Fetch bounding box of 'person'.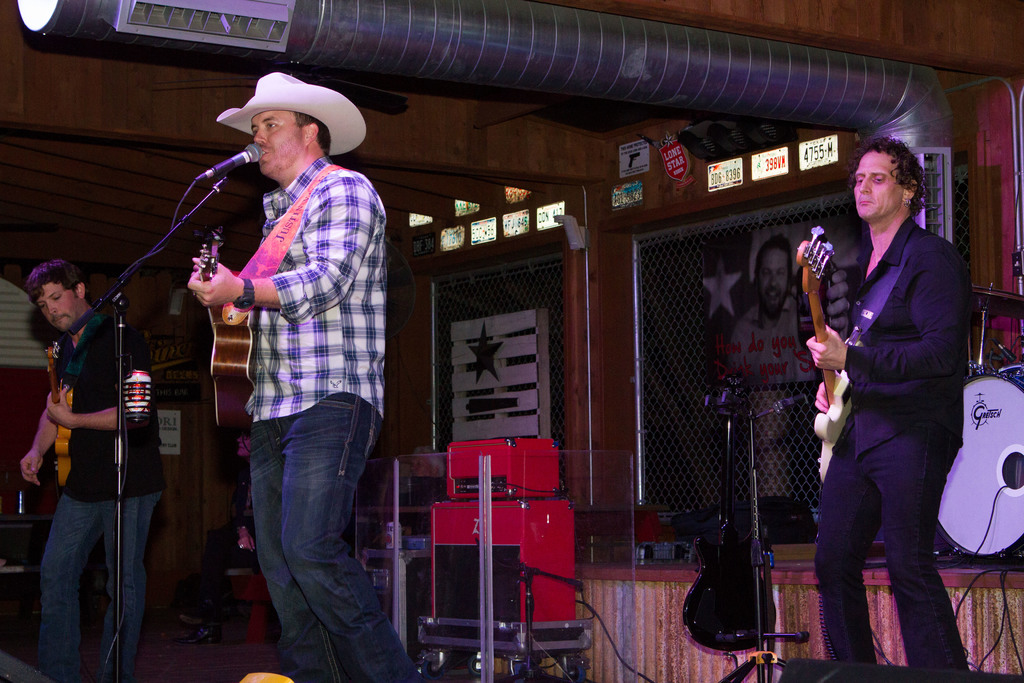
Bbox: <bbox>720, 227, 816, 381</bbox>.
